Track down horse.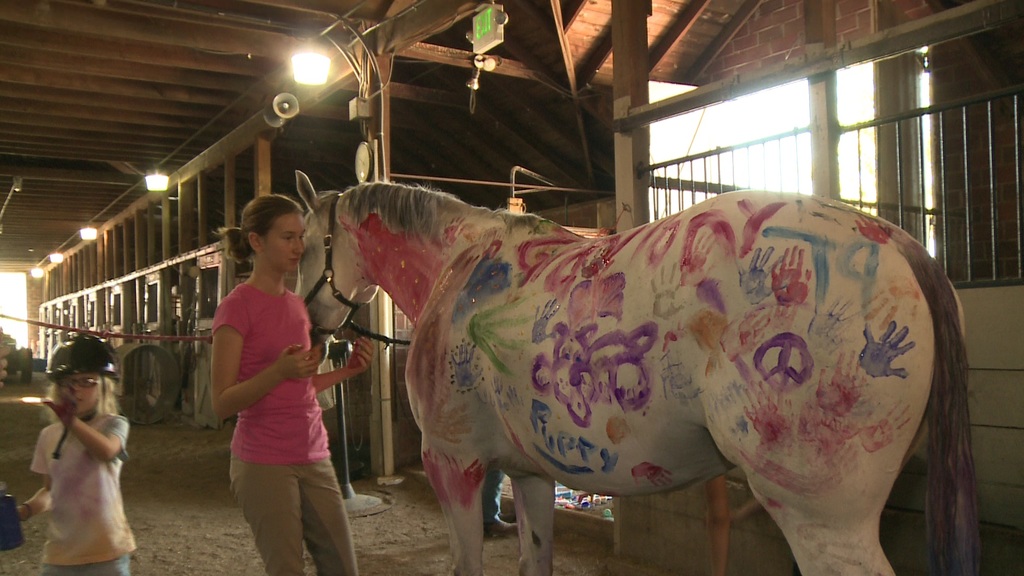
Tracked to locate(294, 167, 985, 575).
